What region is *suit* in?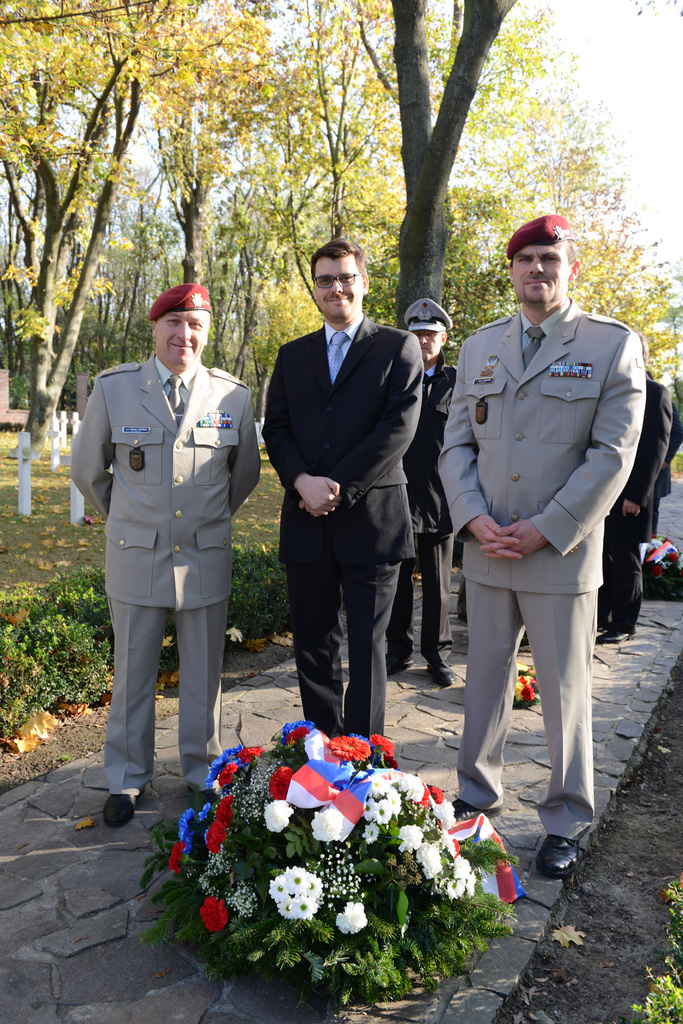
locate(268, 249, 440, 746).
